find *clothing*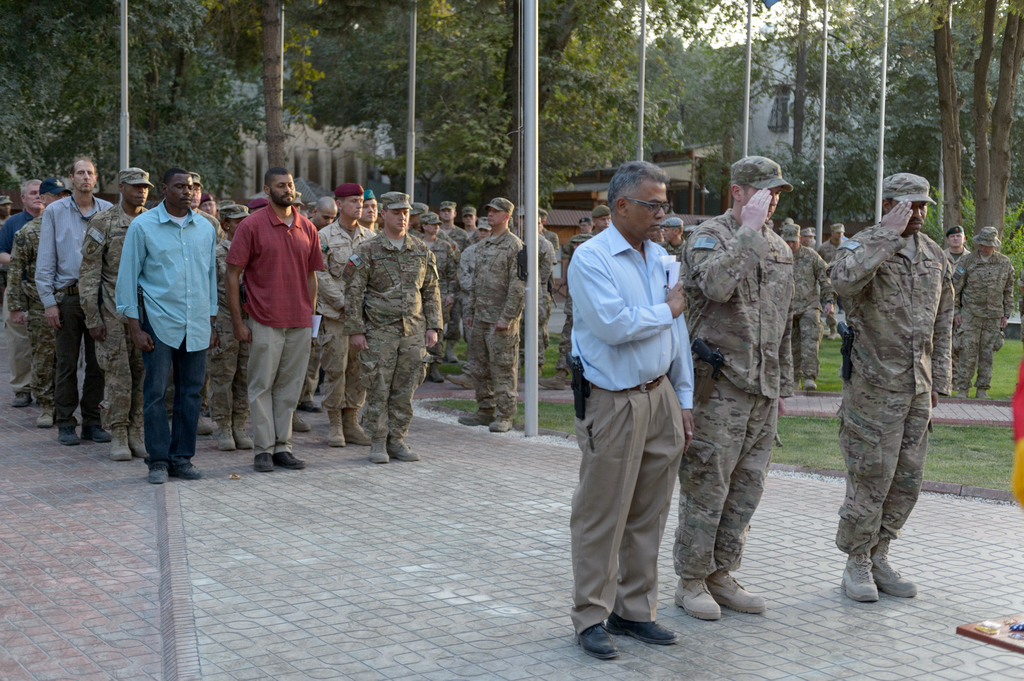
(571,223,678,393)
